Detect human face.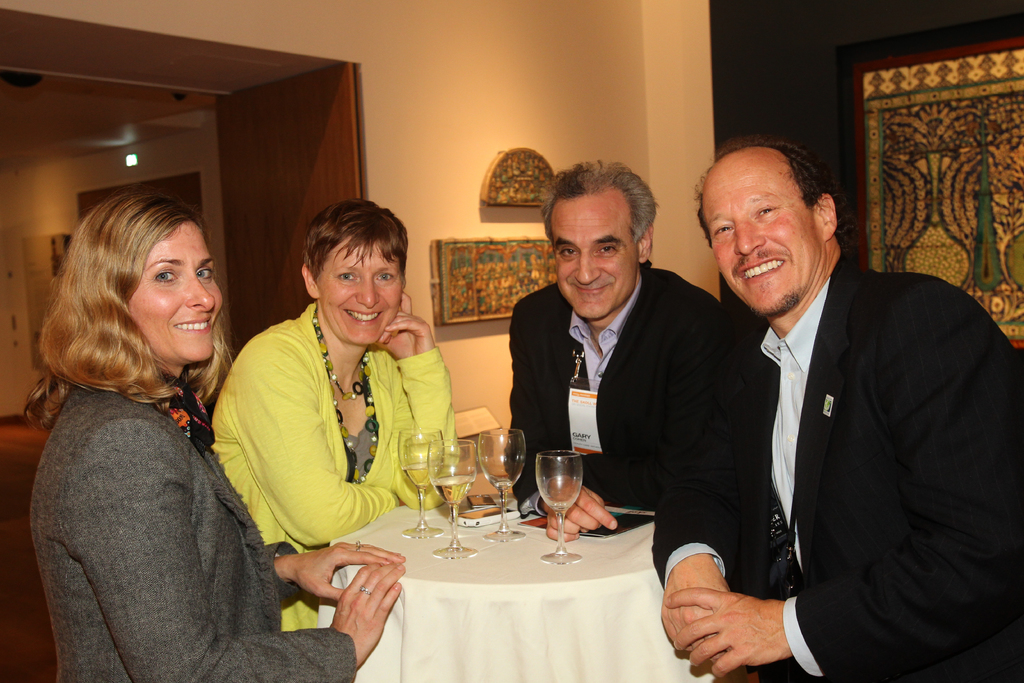
Detected at bbox=[317, 238, 404, 342].
